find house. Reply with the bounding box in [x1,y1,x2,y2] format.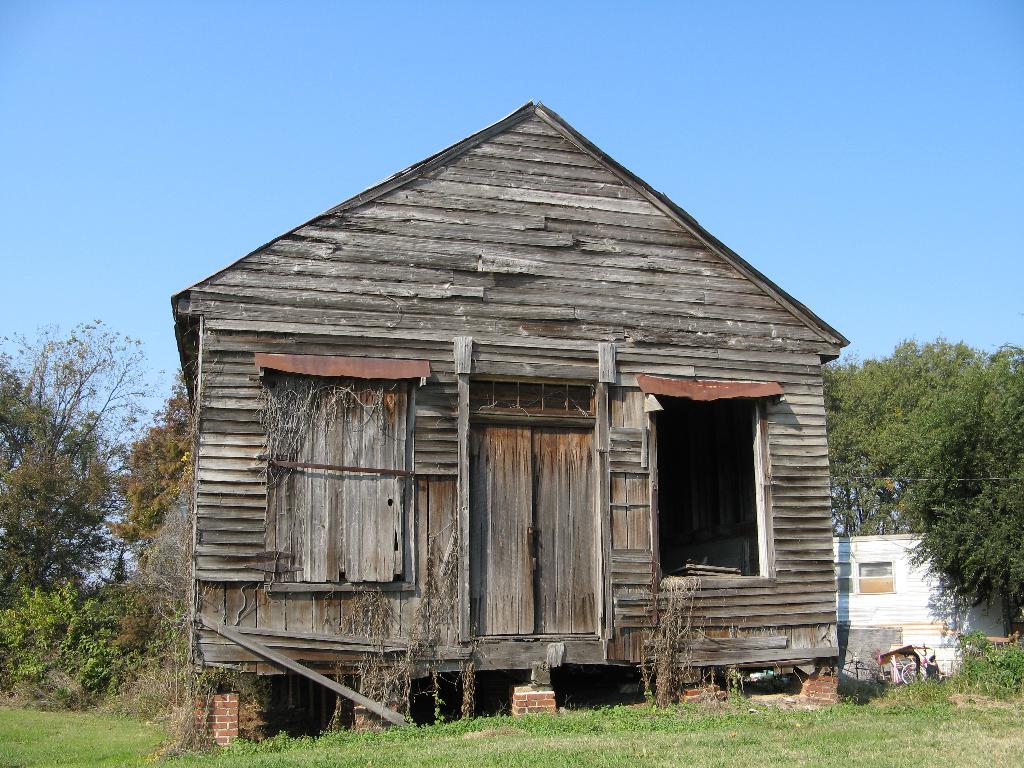
[169,100,852,742].
